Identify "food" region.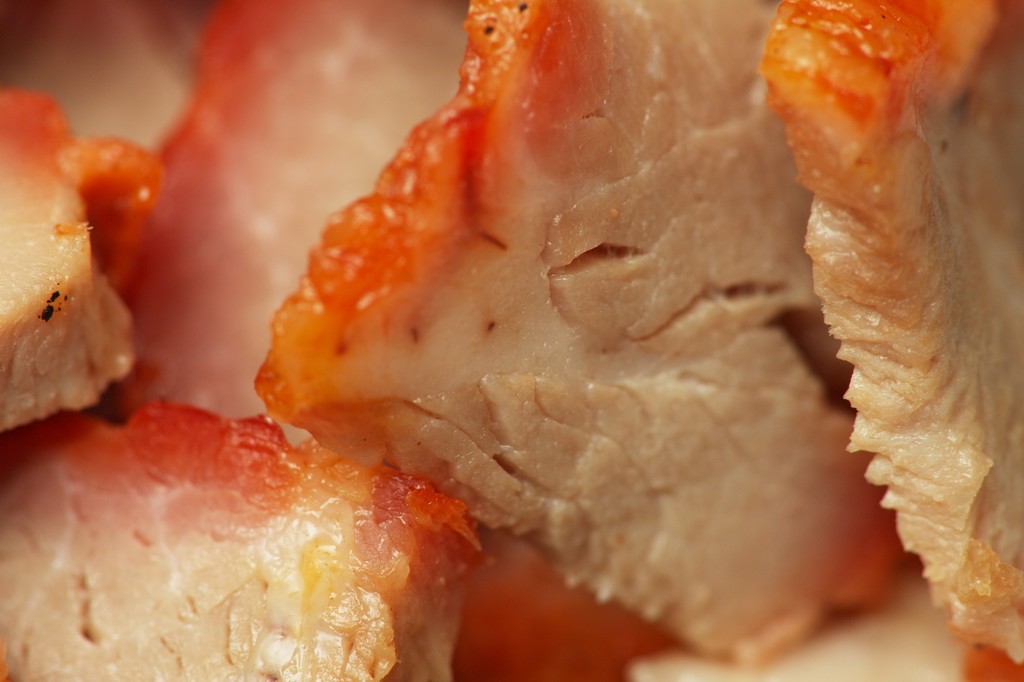
Region: 15/389/507/677.
